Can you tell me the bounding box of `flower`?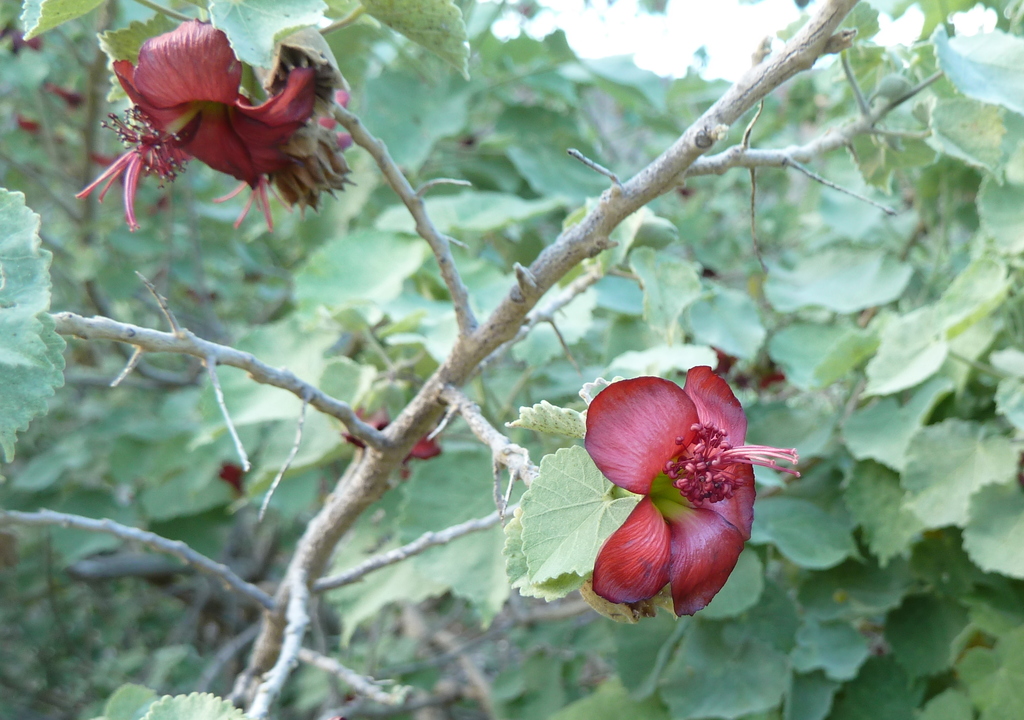
rect(560, 346, 802, 616).
